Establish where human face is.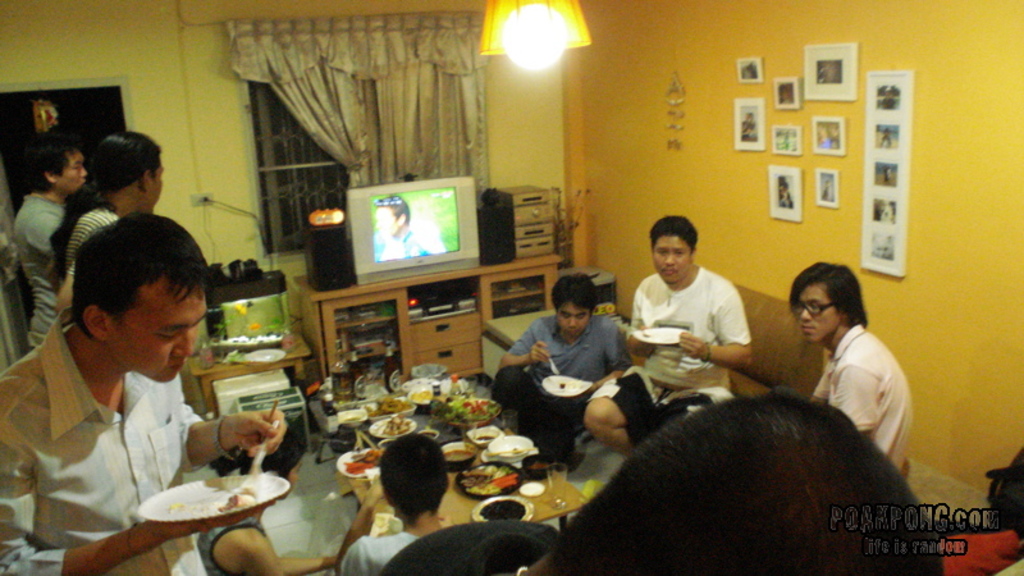
Established at [50, 150, 91, 196].
